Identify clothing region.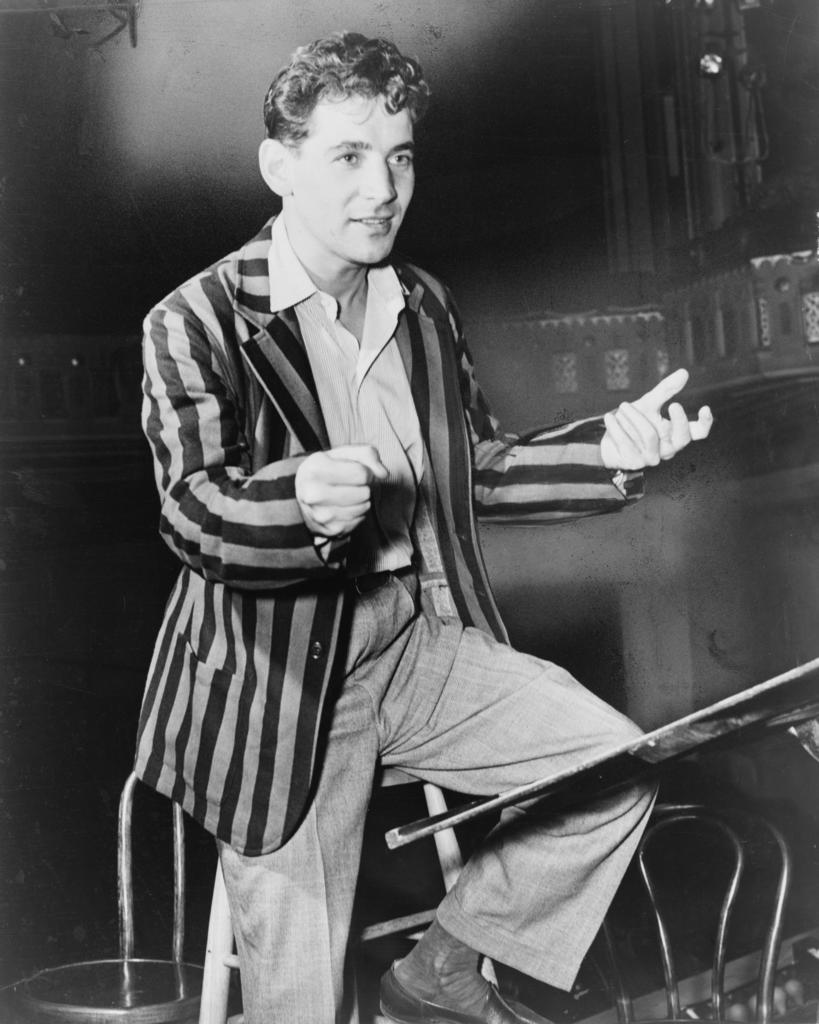
Region: x1=115, y1=170, x2=709, y2=988.
